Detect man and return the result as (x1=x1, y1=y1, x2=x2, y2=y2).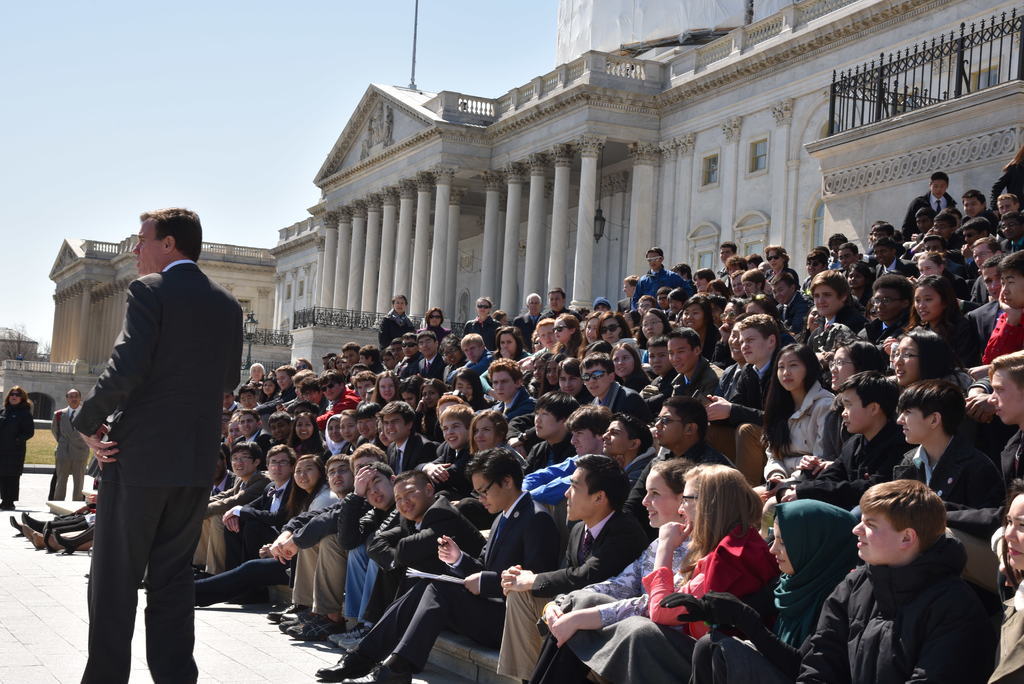
(x1=49, y1=384, x2=92, y2=496).
